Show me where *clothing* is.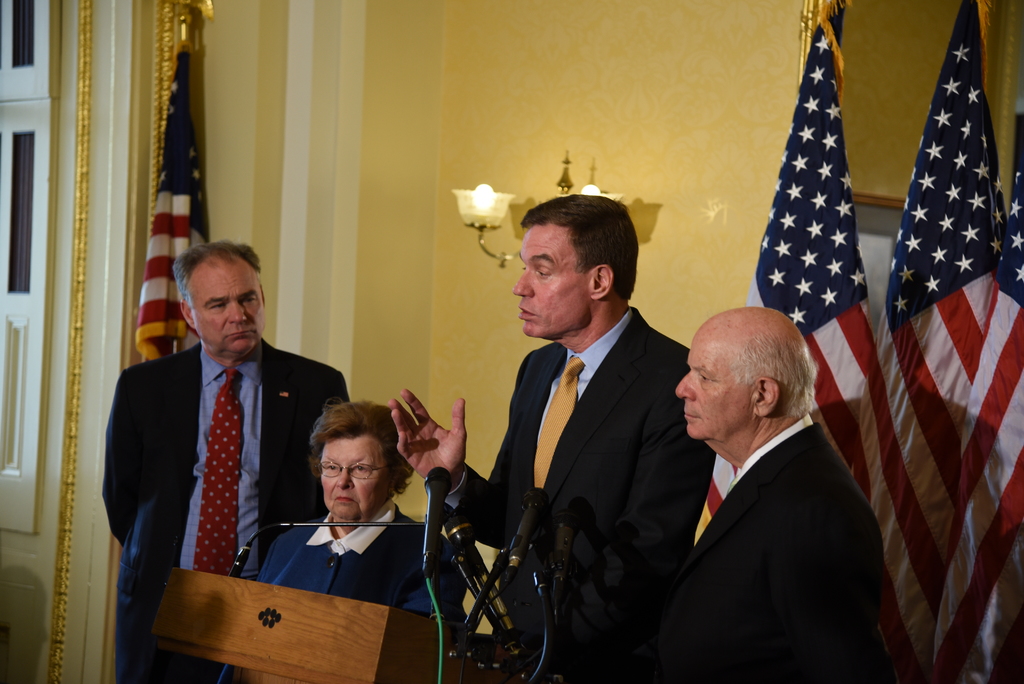
*clothing* is at [255,496,471,619].
